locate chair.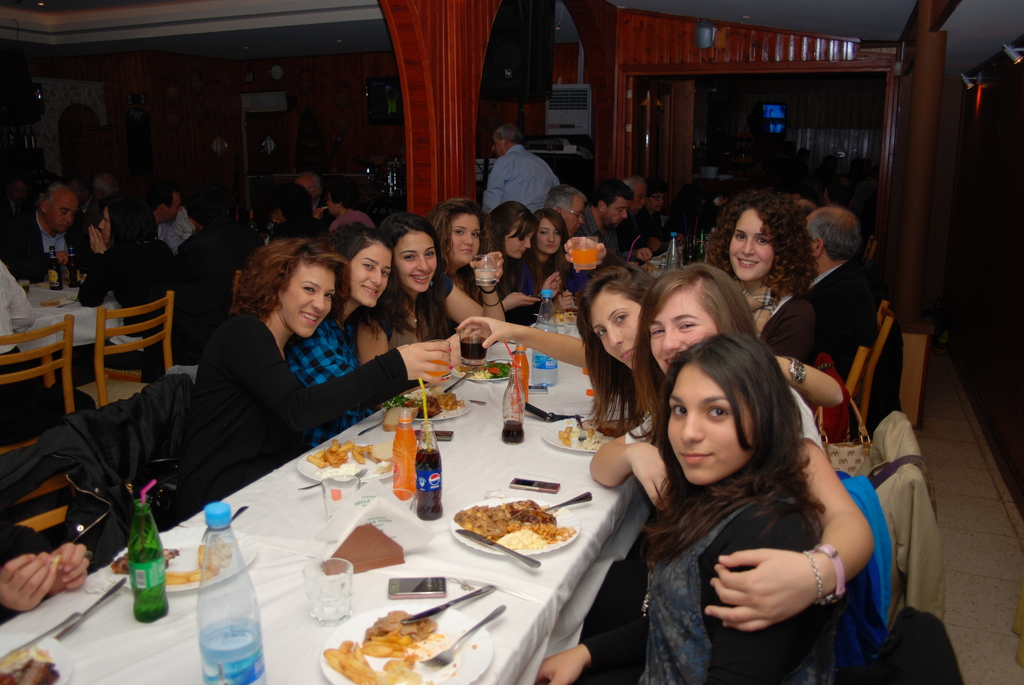
Bounding box: (857, 294, 893, 446).
